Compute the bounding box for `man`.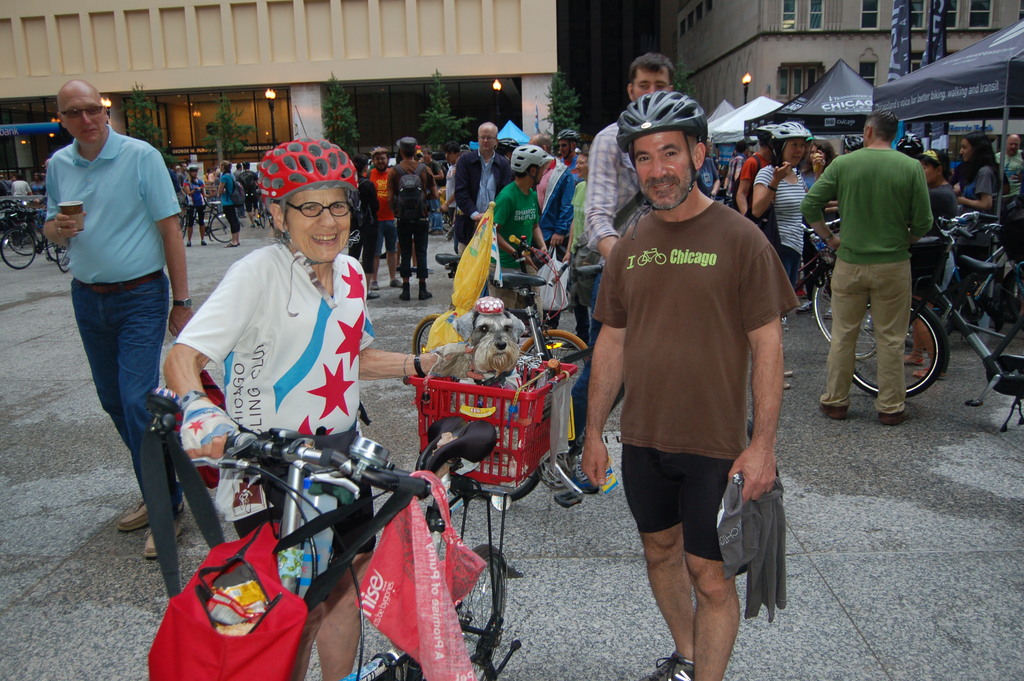
{"x1": 180, "y1": 160, "x2": 182, "y2": 190}.
